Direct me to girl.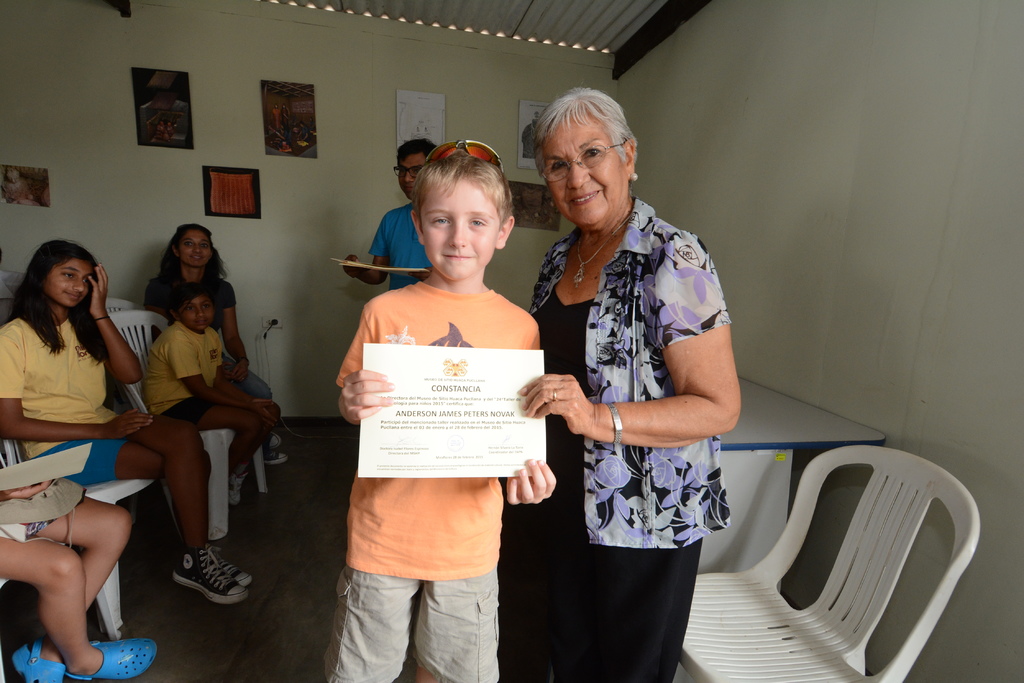
Direction: {"left": 141, "top": 219, "right": 289, "bottom": 472}.
